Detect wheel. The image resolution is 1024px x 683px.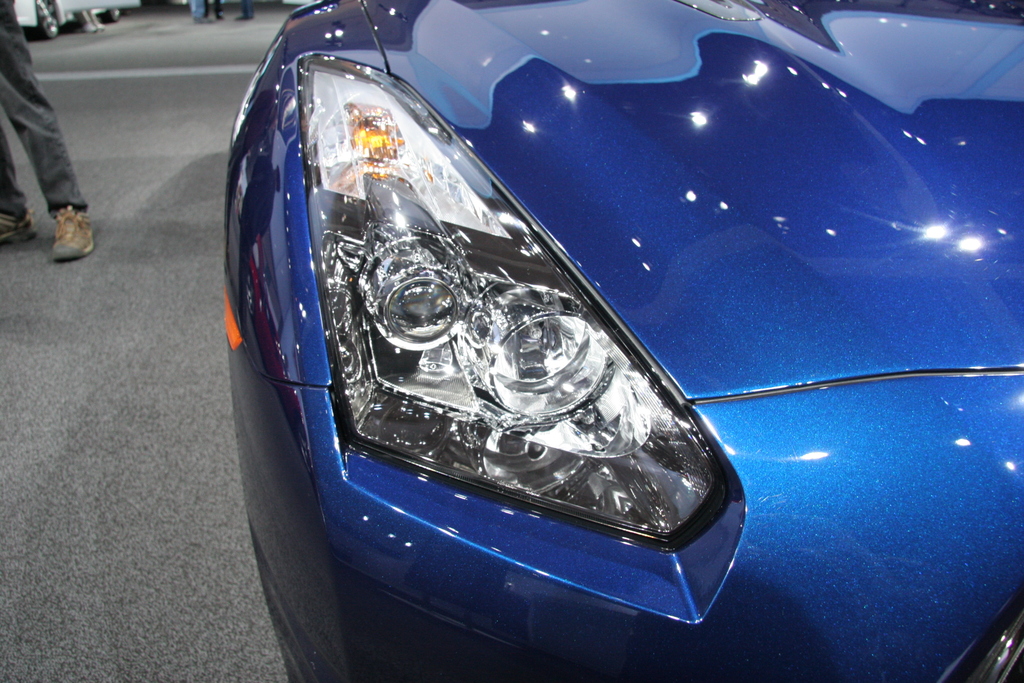
[x1=101, y1=7, x2=118, y2=22].
